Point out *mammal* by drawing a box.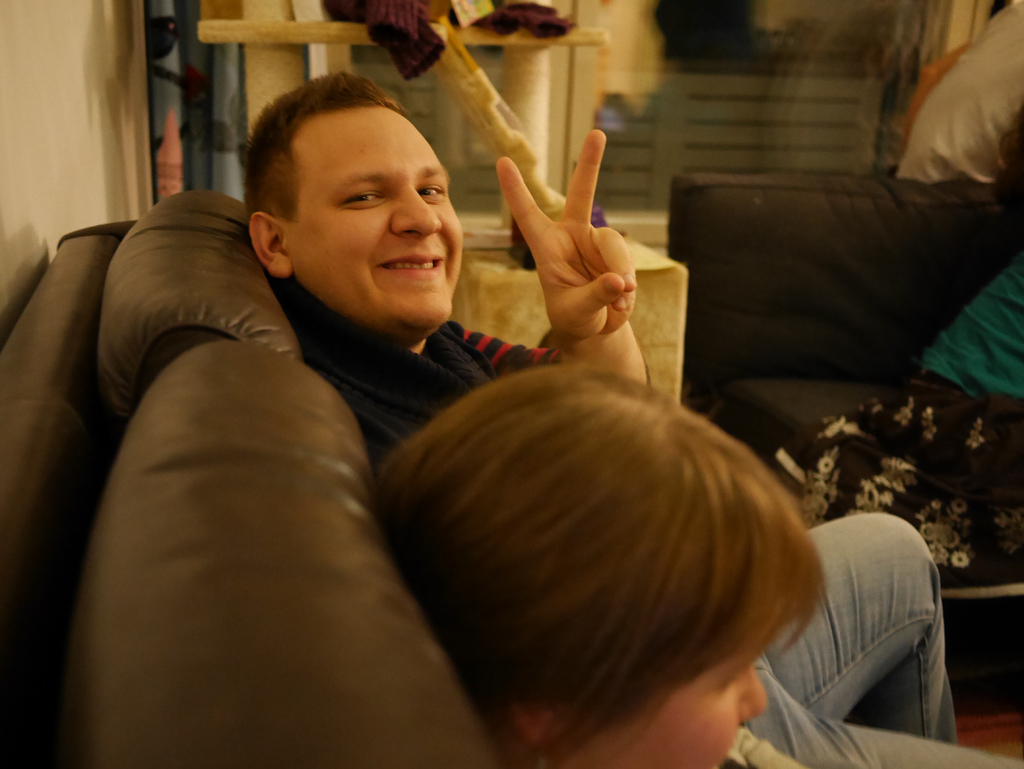
[x1=356, y1=334, x2=836, y2=768].
